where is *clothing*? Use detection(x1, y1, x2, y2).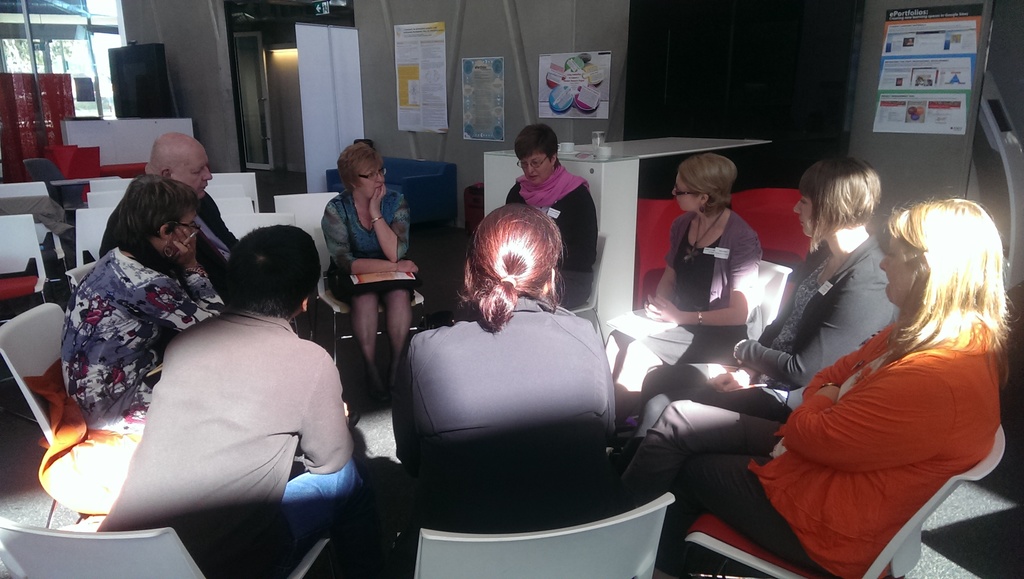
detection(616, 305, 1002, 578).
